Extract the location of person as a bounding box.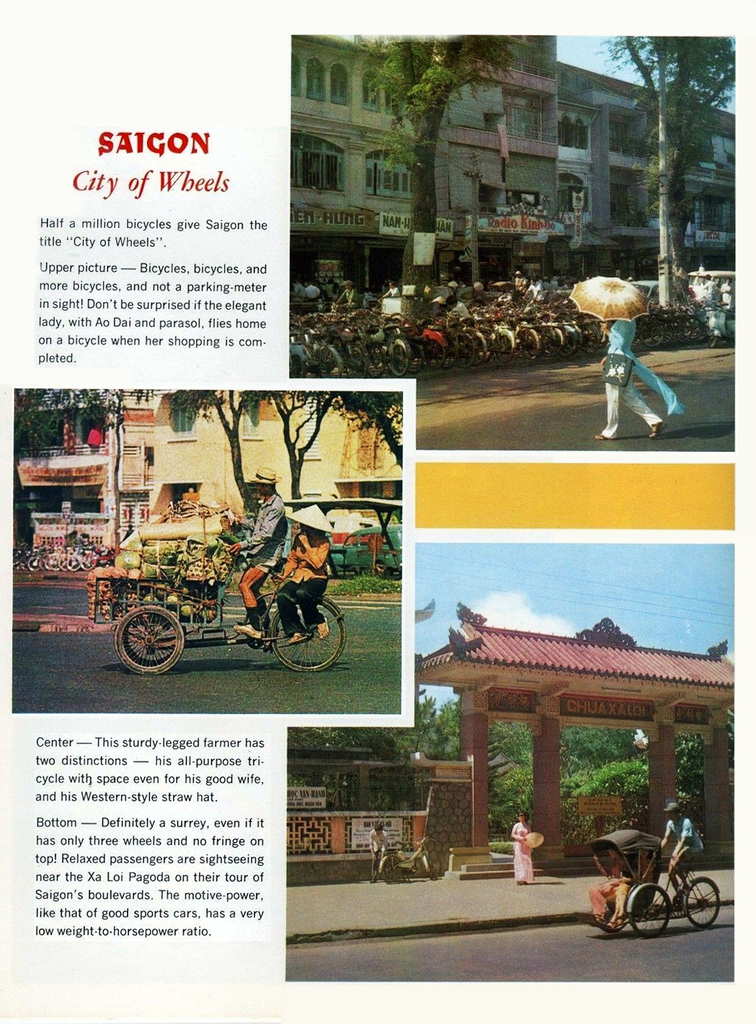
[507, 812, 535, 887].
